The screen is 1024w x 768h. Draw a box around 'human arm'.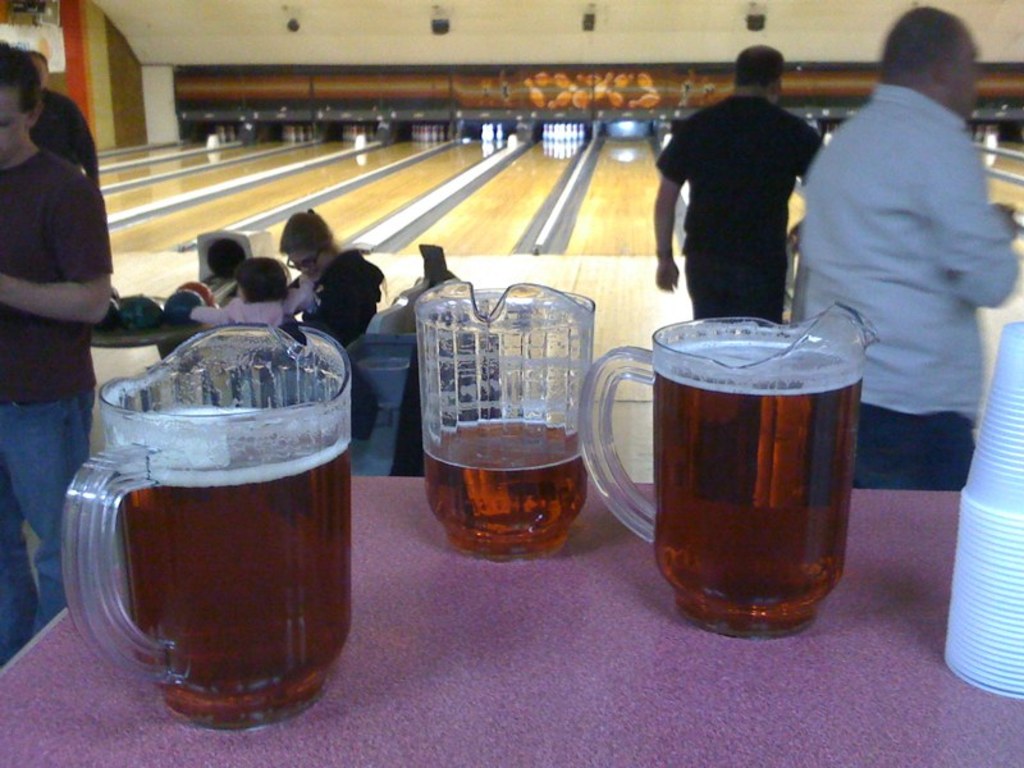
Rect(179, 303, 230, 326).
